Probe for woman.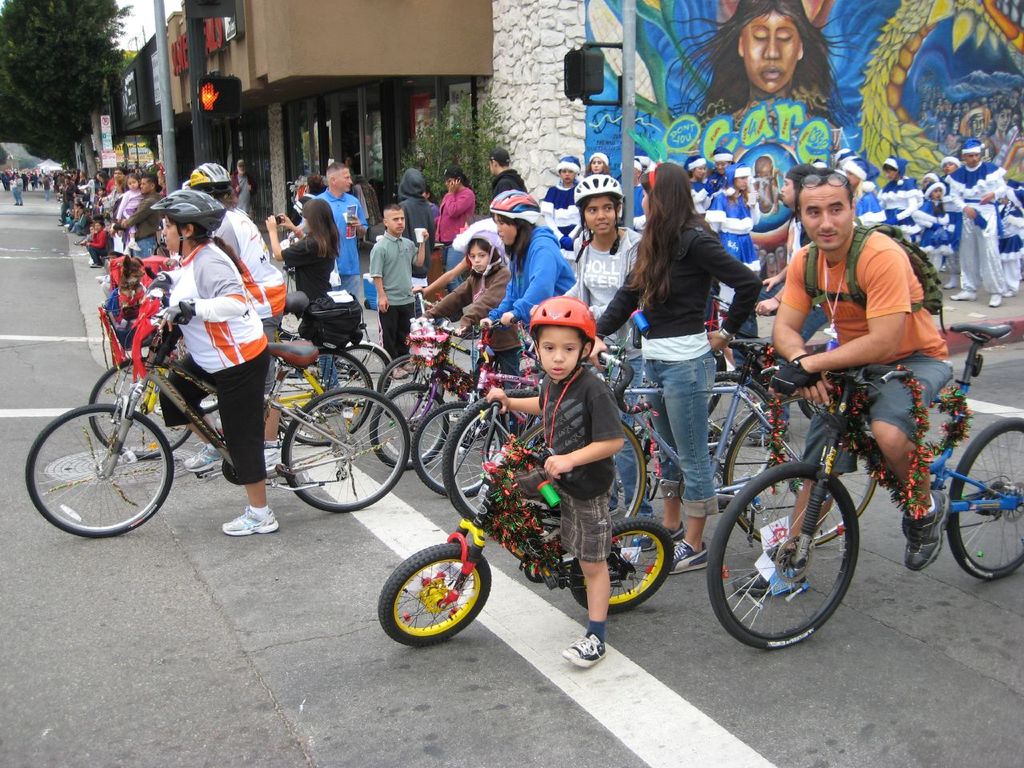
Probe result: bbox=(609, 144, 770, 537).
